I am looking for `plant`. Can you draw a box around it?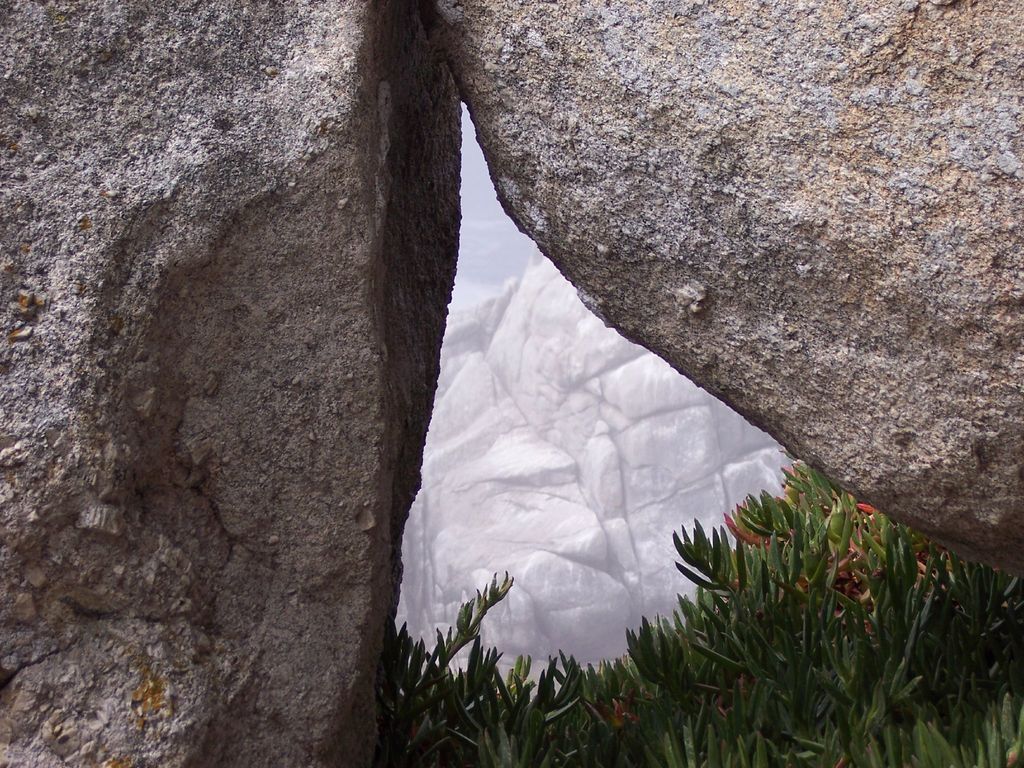
Sure, the bounding box is pyautogui.locateOnScreen(647, 470, 962, 714).
